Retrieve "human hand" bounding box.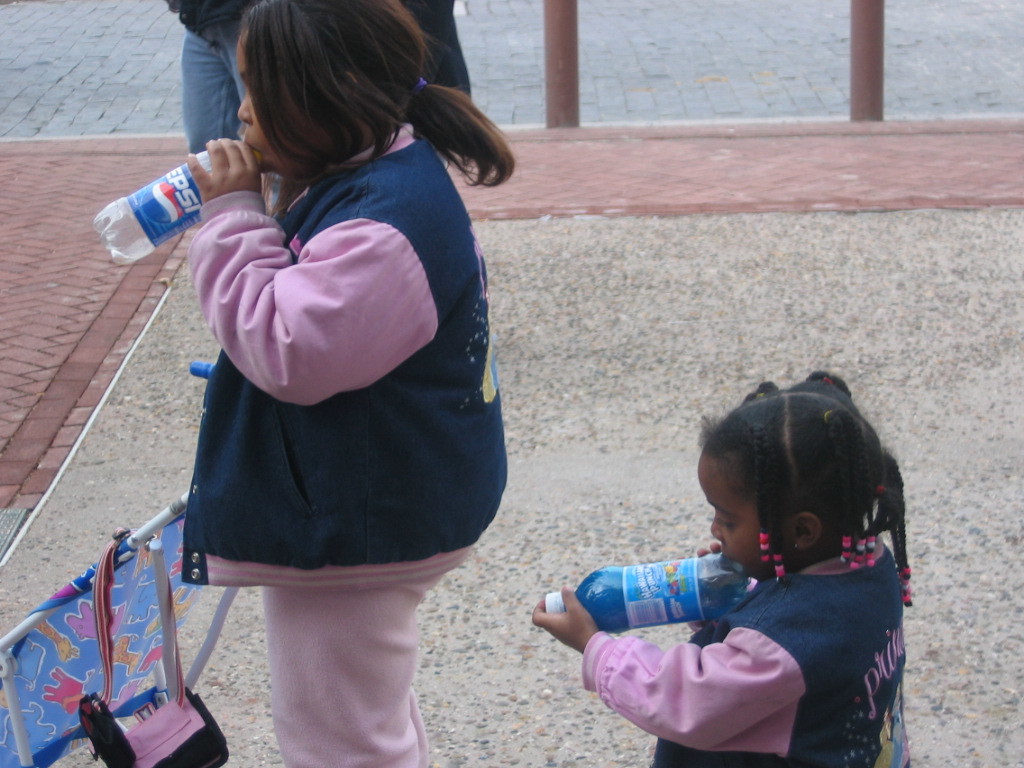
Bounding box: <box>532,581,598,653</box>.
